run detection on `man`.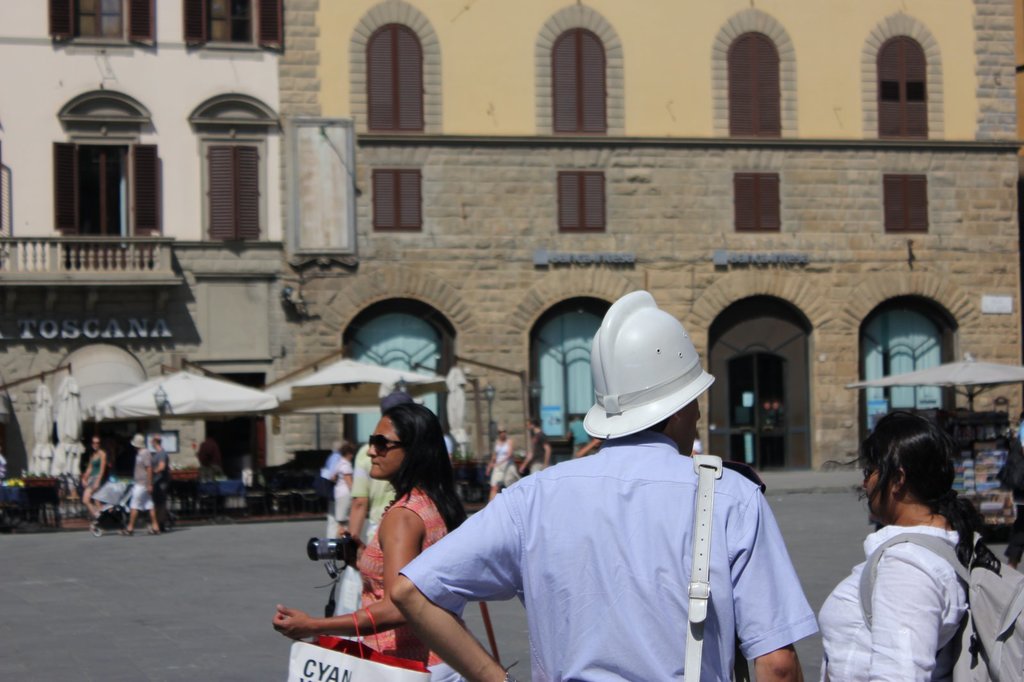
Result: crop(562, 415, 592, 454).
